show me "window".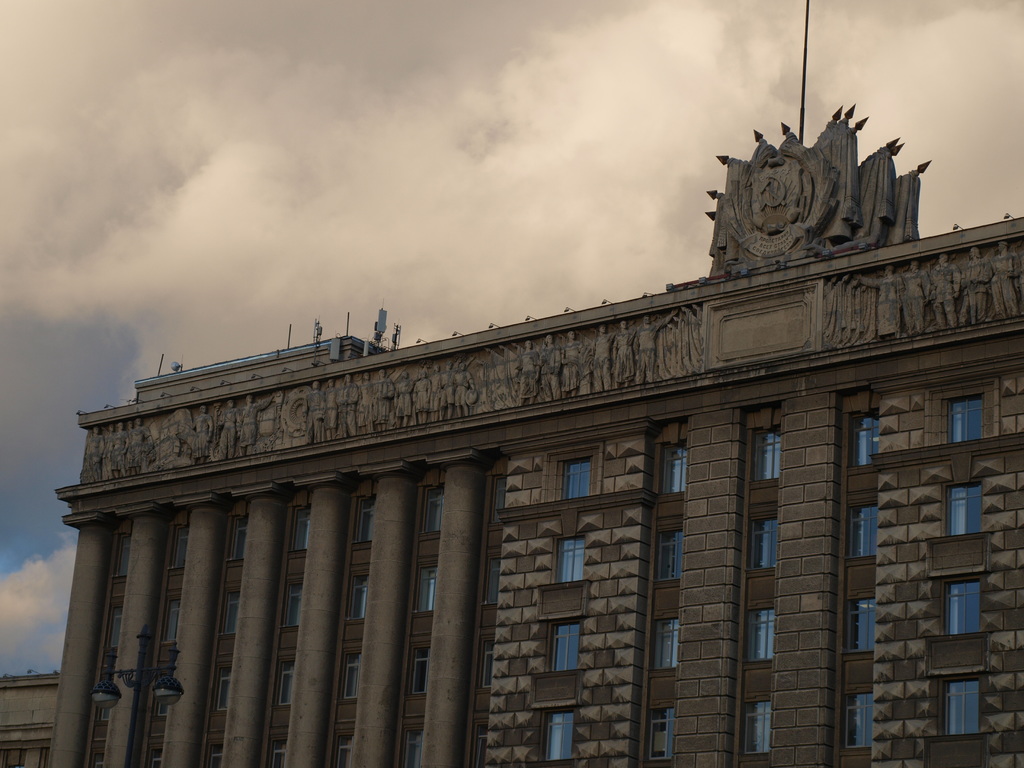
"window" is here: pyautogui.locateOnScreen(344, 655, 362, 704).
